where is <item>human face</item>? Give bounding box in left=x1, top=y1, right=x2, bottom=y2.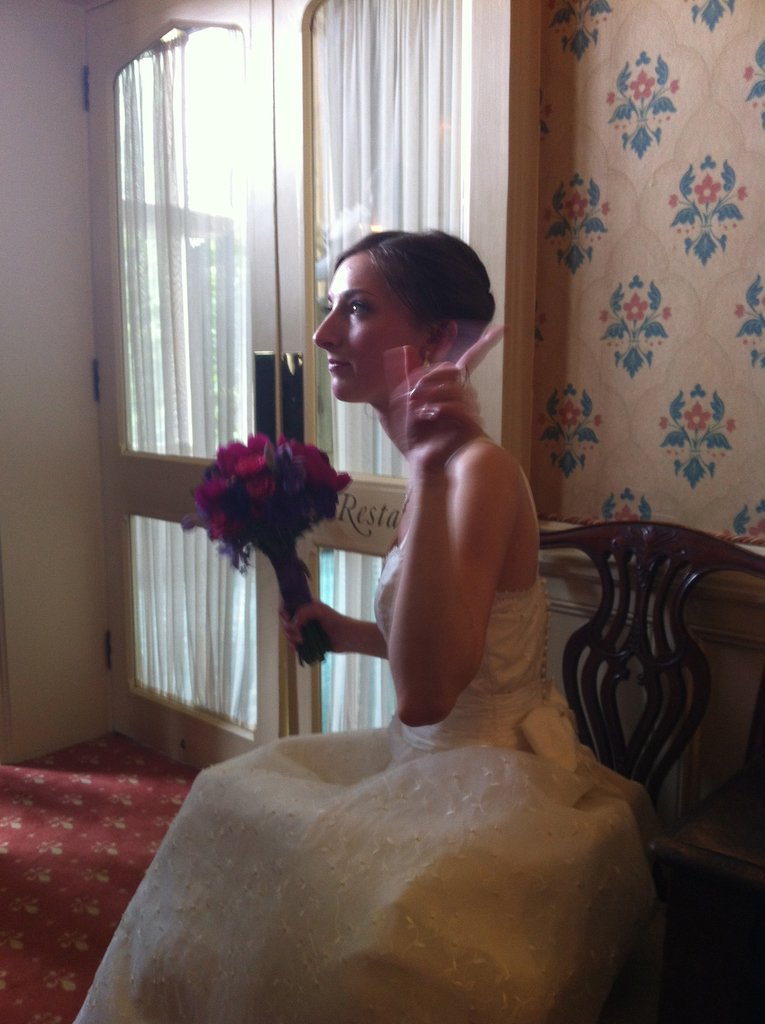
left=312, top=251, right=419, bottom=401.
